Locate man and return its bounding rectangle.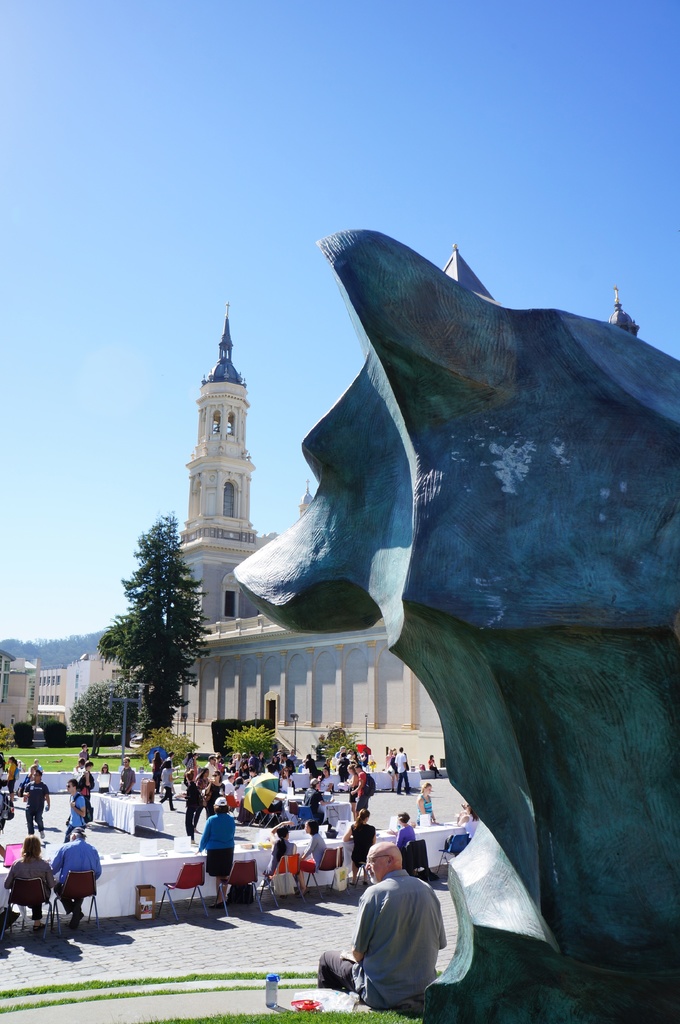
(x1=336, y1=854, x2=454, y2=1018).
